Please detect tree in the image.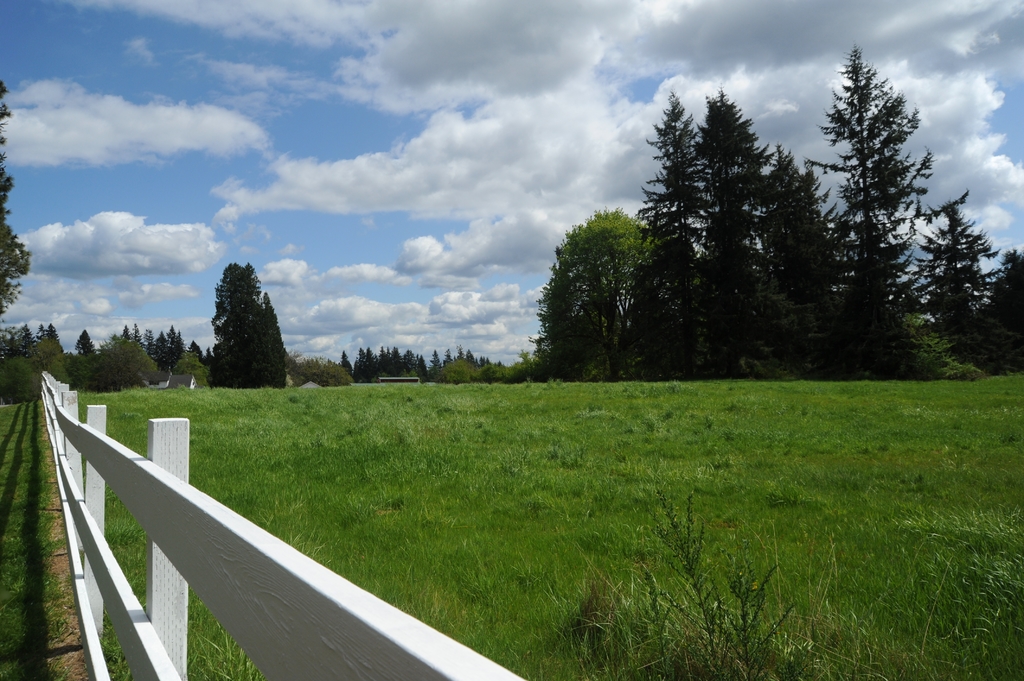
699,84,785,376.
